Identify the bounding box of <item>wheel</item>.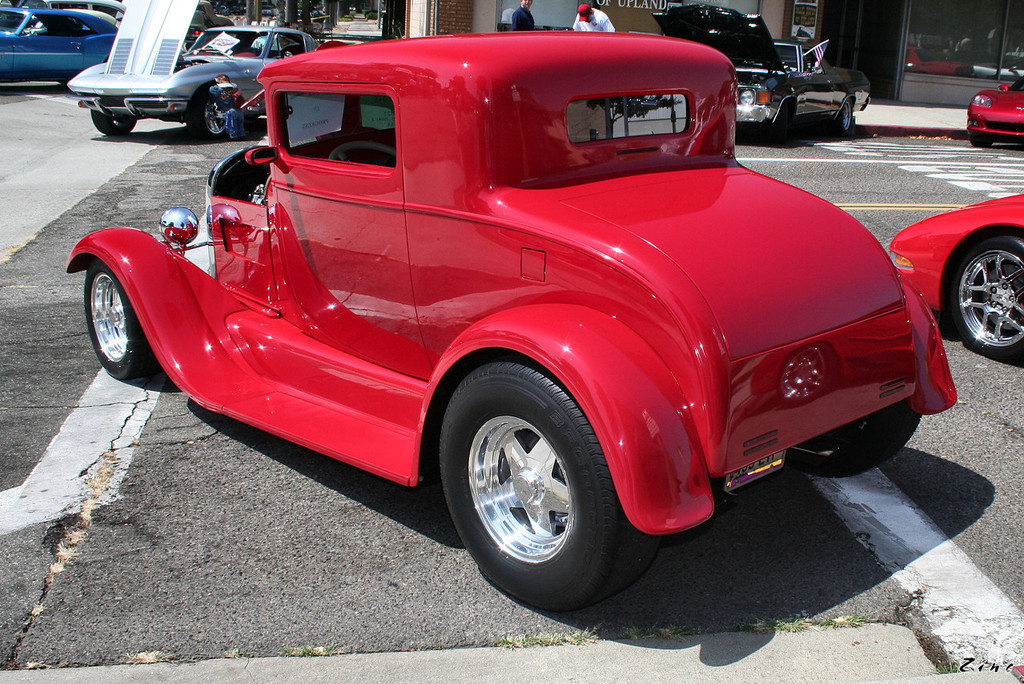
[950, 231, 1023, 361].
